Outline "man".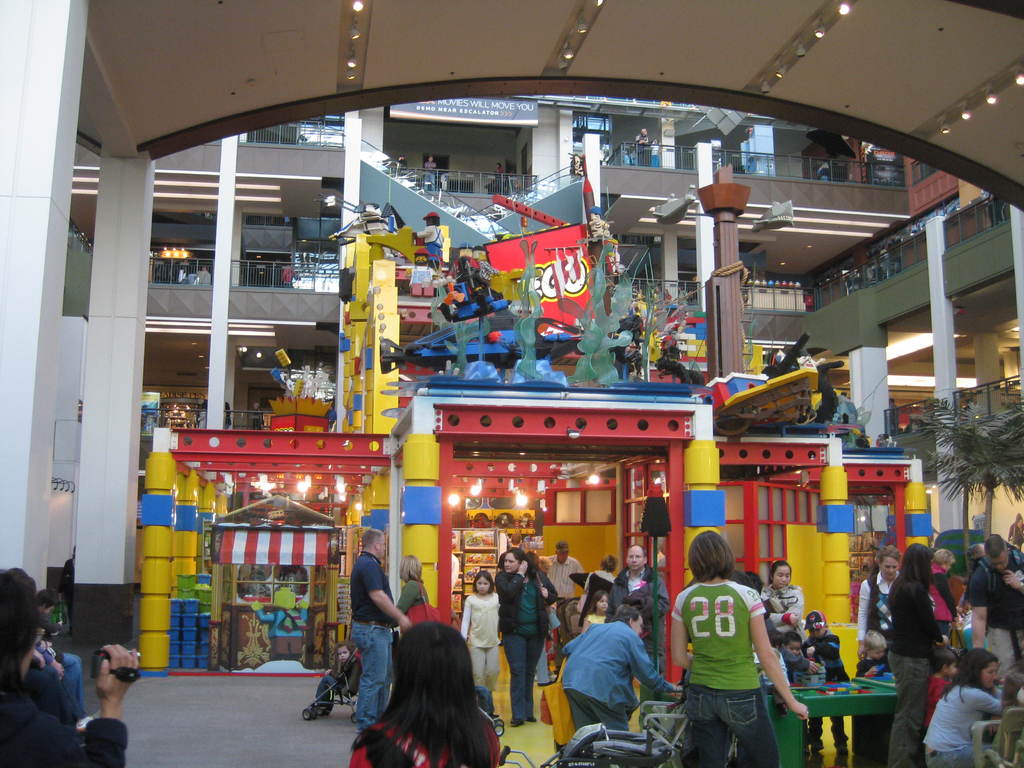
Outline: [541,540,592,609].
